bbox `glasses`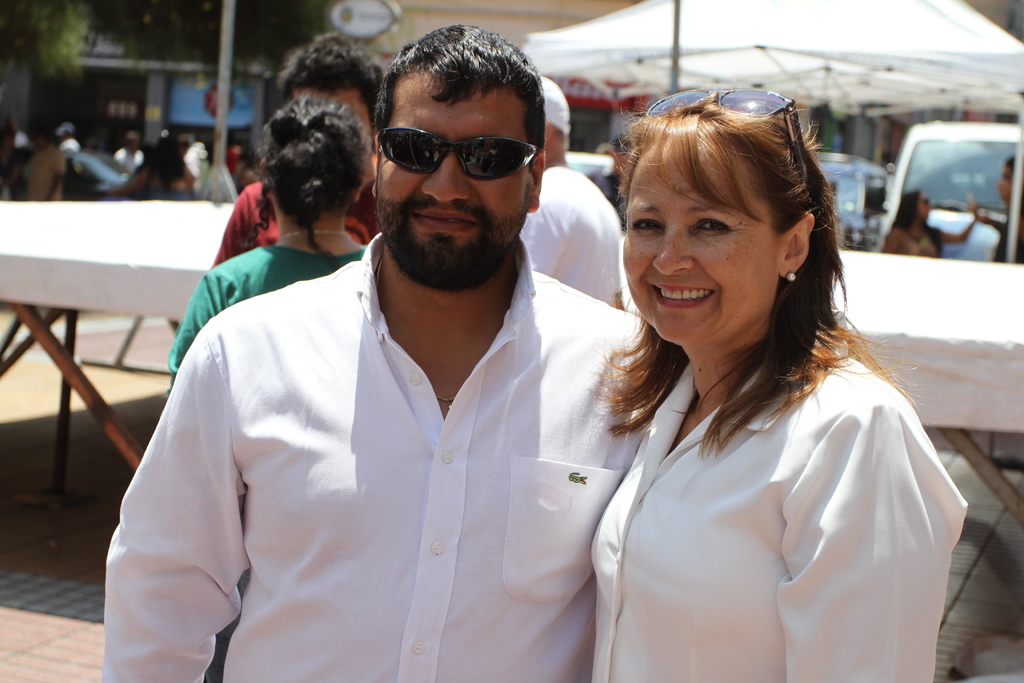
380:124:542:180
